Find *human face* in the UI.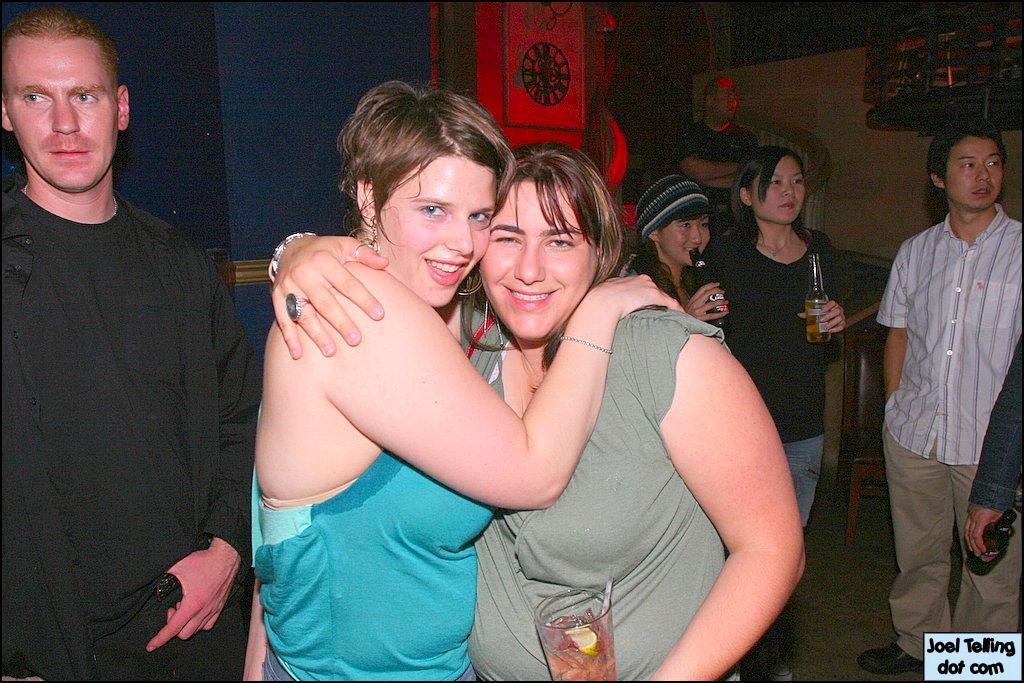
UI element at (481,180,602,342).
